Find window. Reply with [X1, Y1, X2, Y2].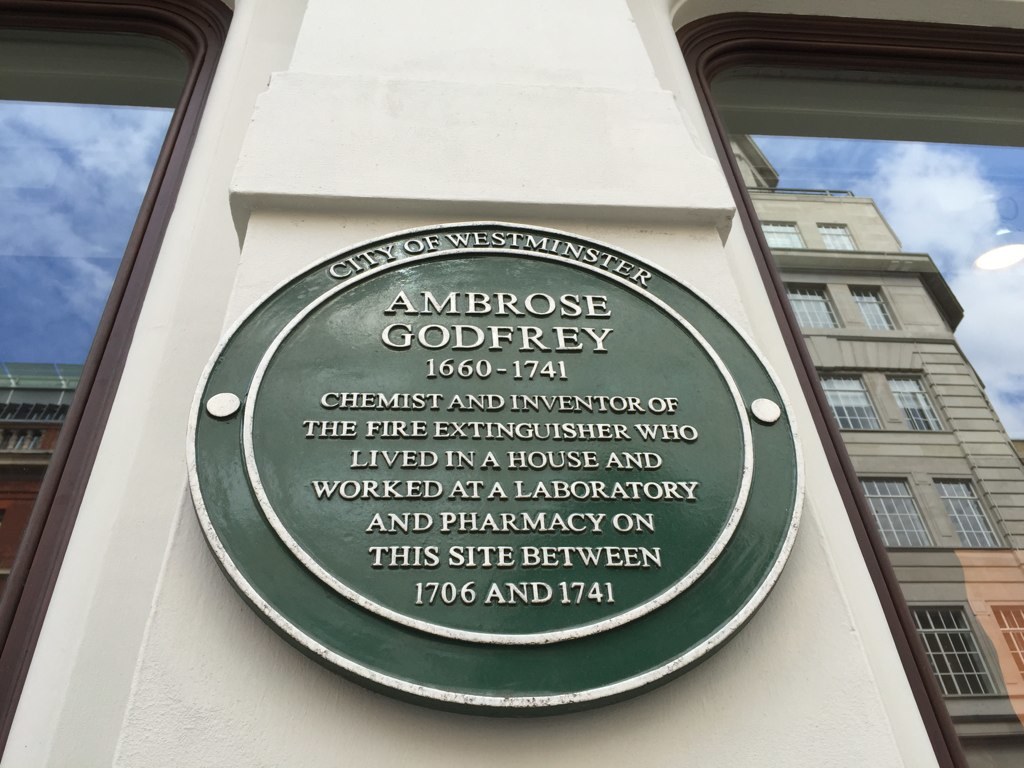
[931, 477, 1008, 543].
